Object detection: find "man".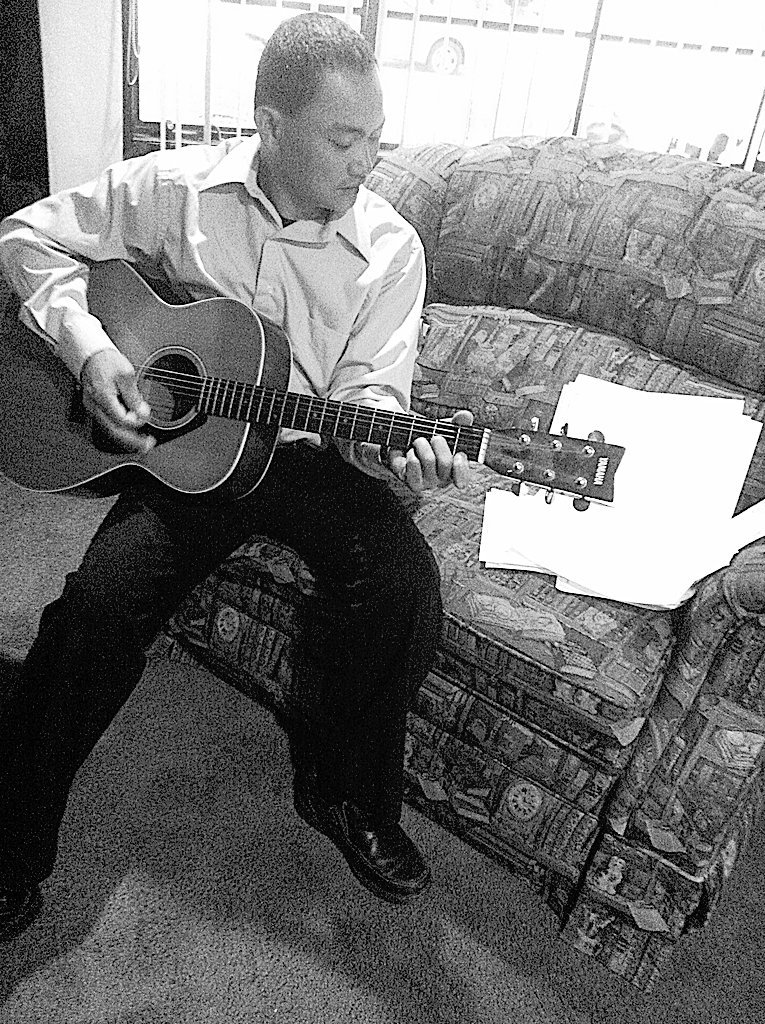
Rect(31, 64, 636, 779).
